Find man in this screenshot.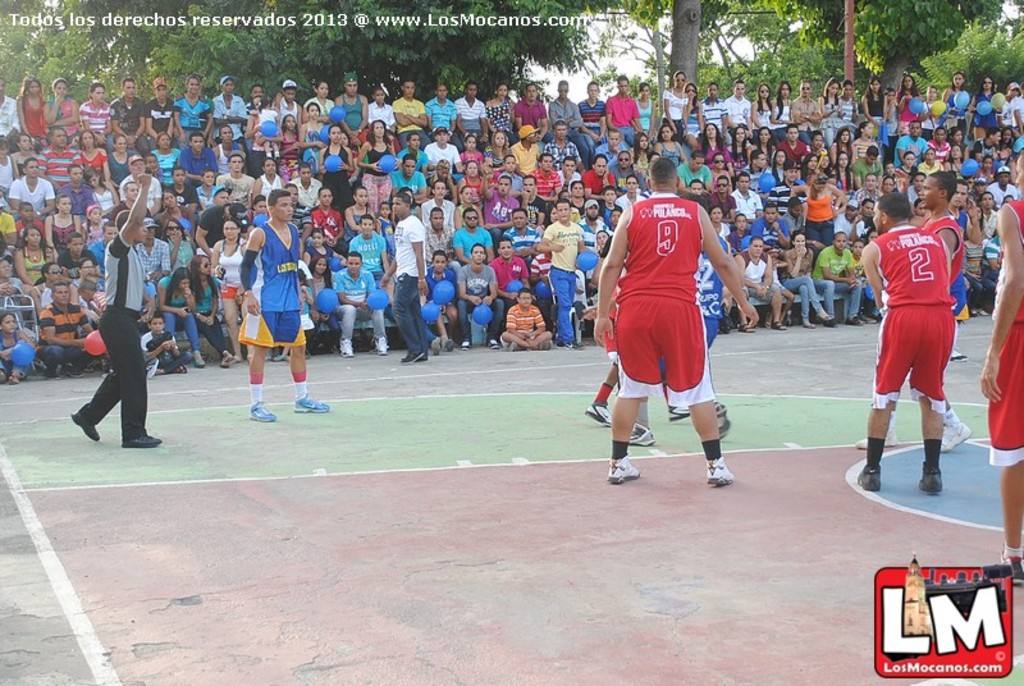
The bounding box for man is [left=504, top=210, right=530, bottom=255].
